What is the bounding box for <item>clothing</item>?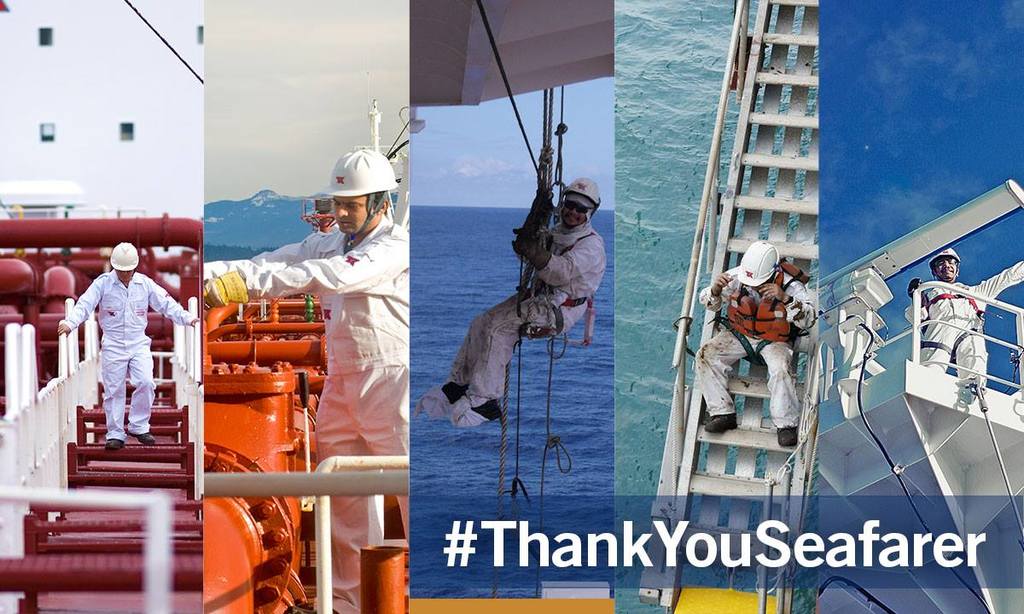
select_region(60, 266, 196, 447).
